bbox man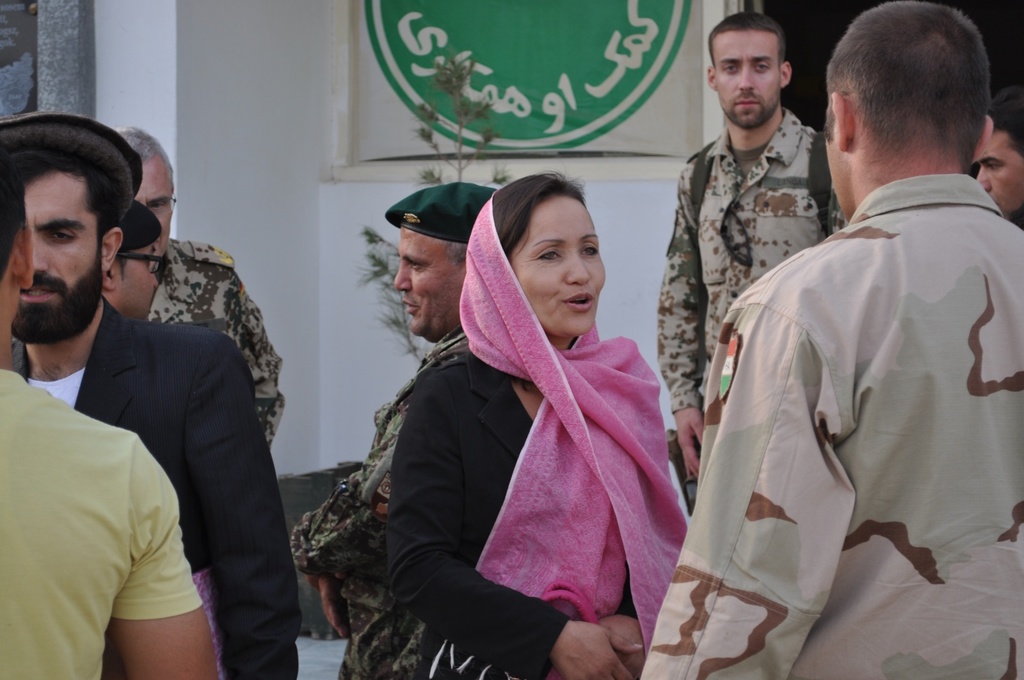
[left=966, top=81, right=1023, bottom=232]
